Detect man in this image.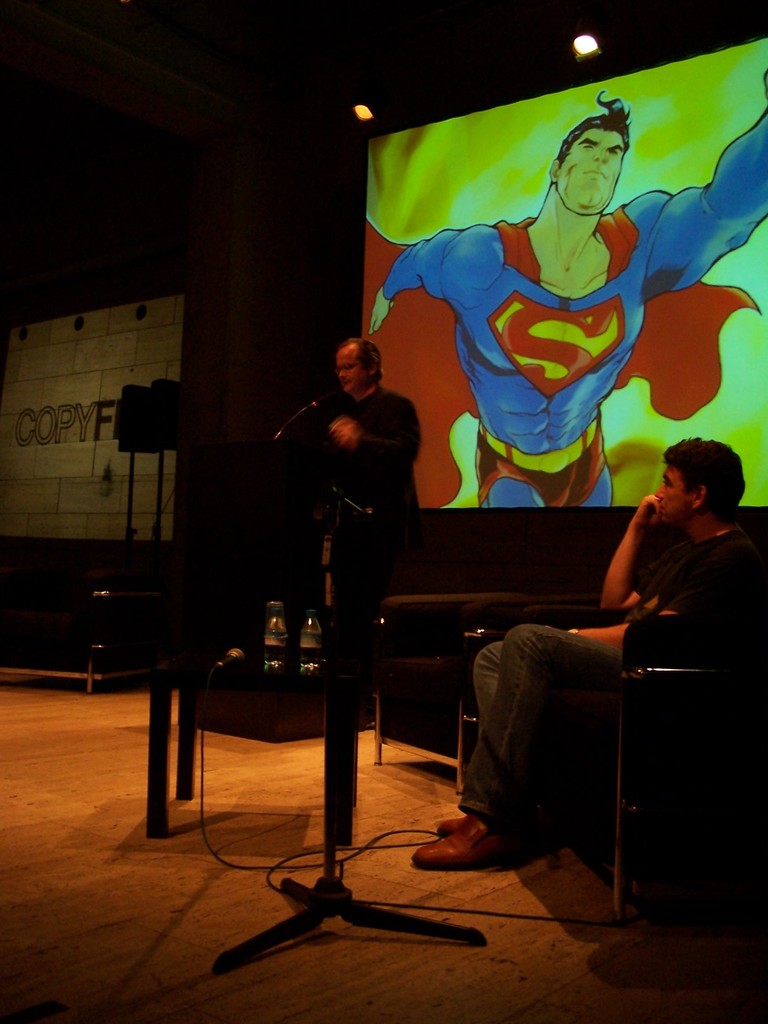
Detection: <box>369,69,767,508</box>.
